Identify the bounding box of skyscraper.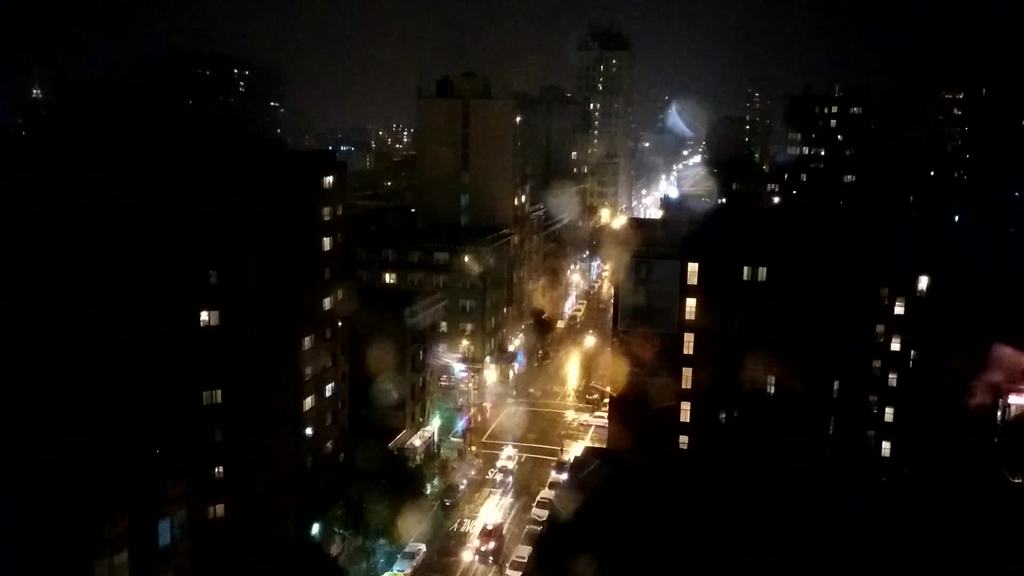
box=[609, 214, 949, 482].
